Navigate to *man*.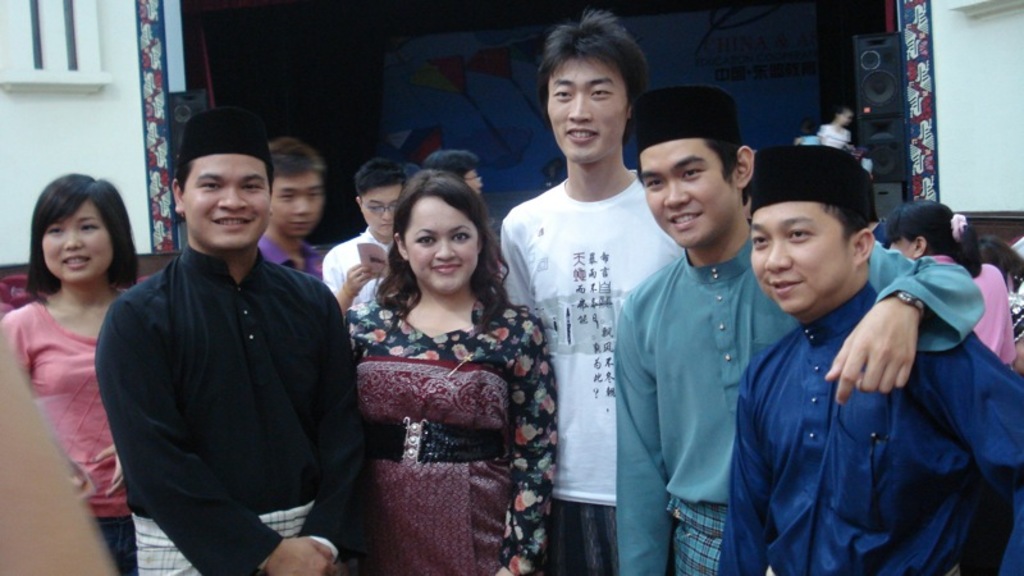
Navigation target: {"x1": 259, "y1": 134, "x2": 326, "y2": 275}.
